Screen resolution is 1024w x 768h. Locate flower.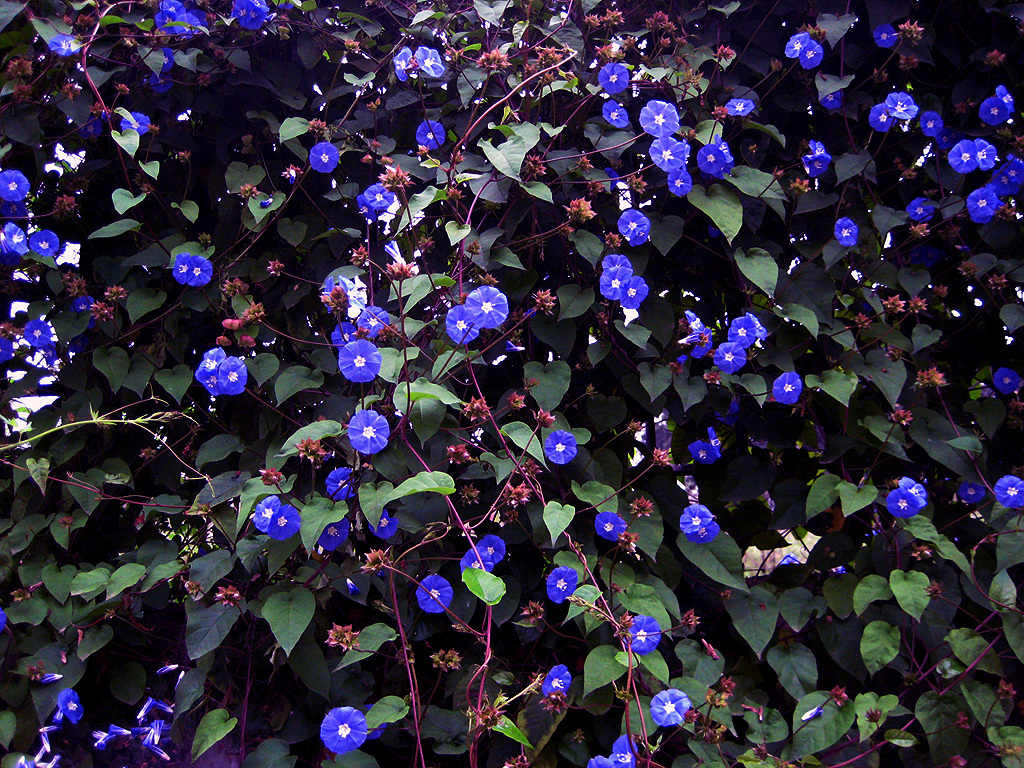
l=692, t=306, r=767, b=373.
